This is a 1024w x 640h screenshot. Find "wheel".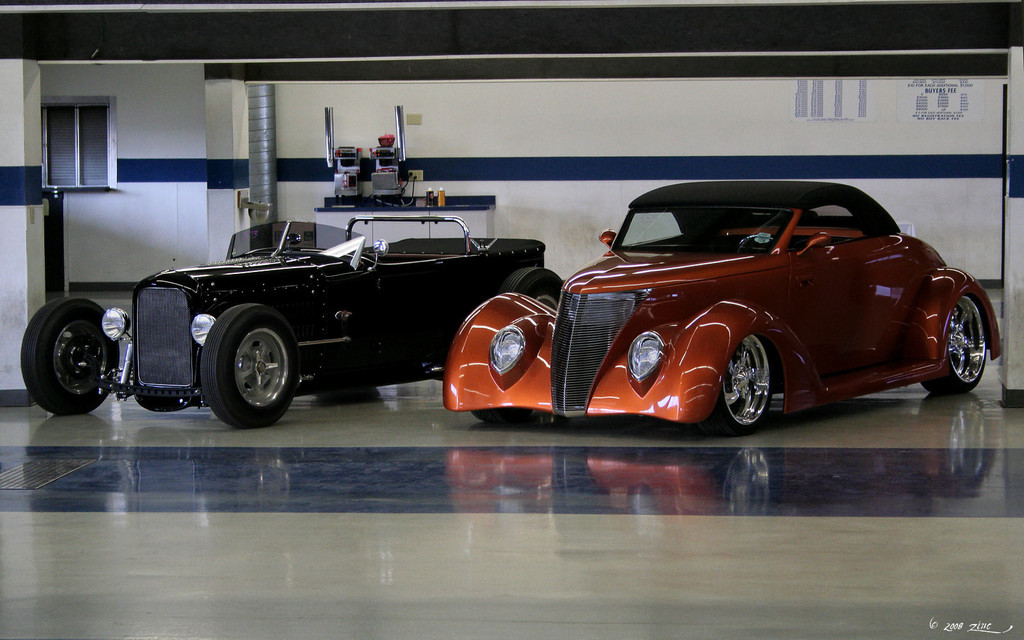
Bounding box: detection(504, 269, 563, 312).
